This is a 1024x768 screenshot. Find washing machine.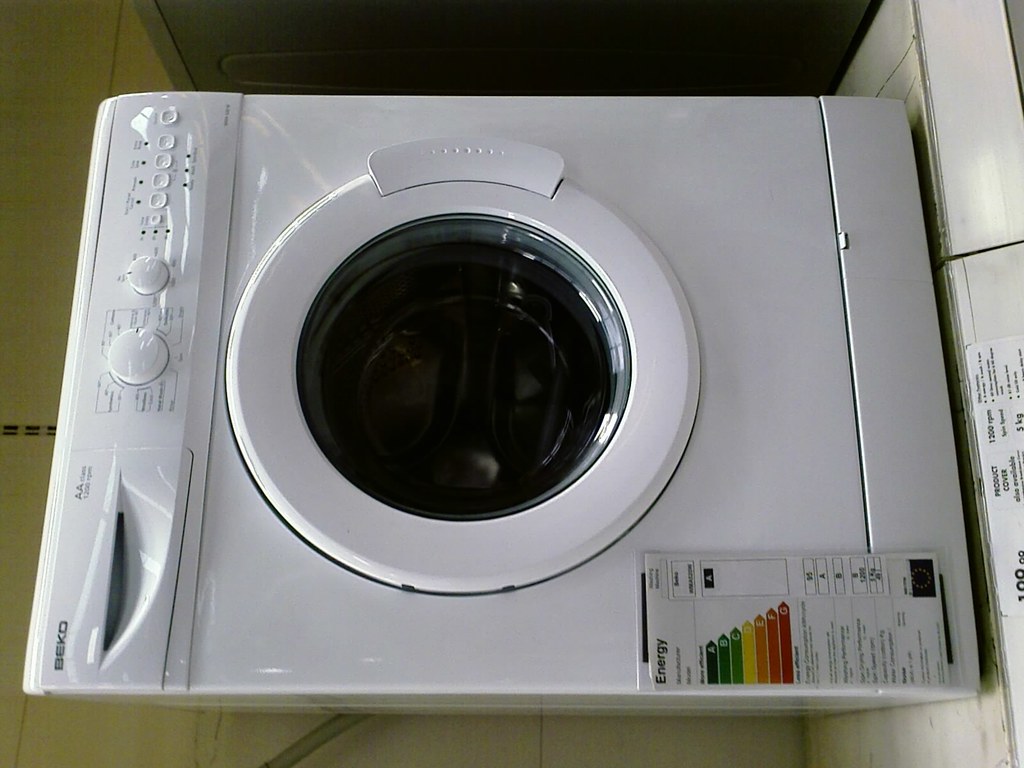
Bounding box: [18, 93, 982, 730].
